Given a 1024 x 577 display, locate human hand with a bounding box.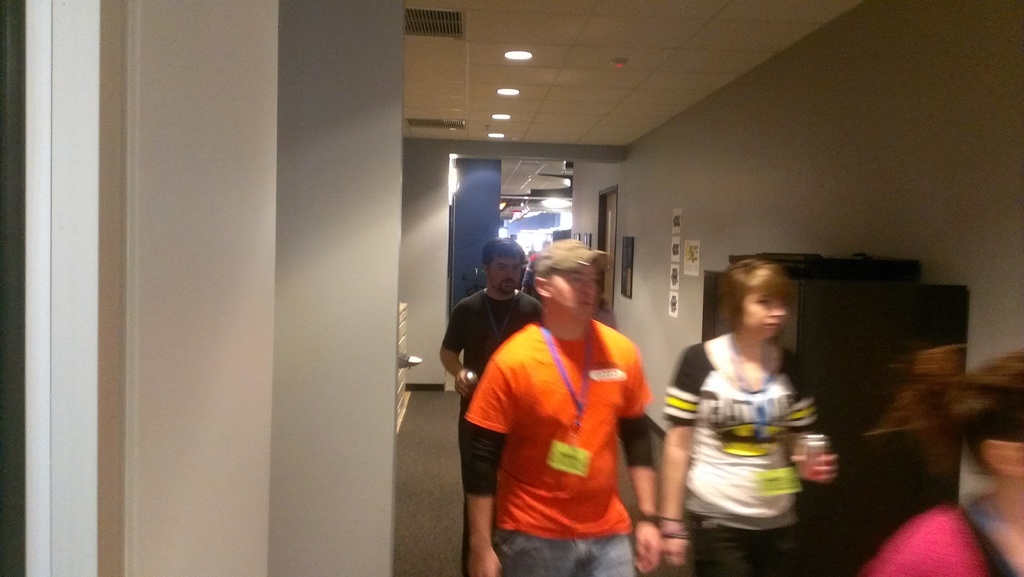
Located: x1=660 y1=519 x2=692 y2=569.
